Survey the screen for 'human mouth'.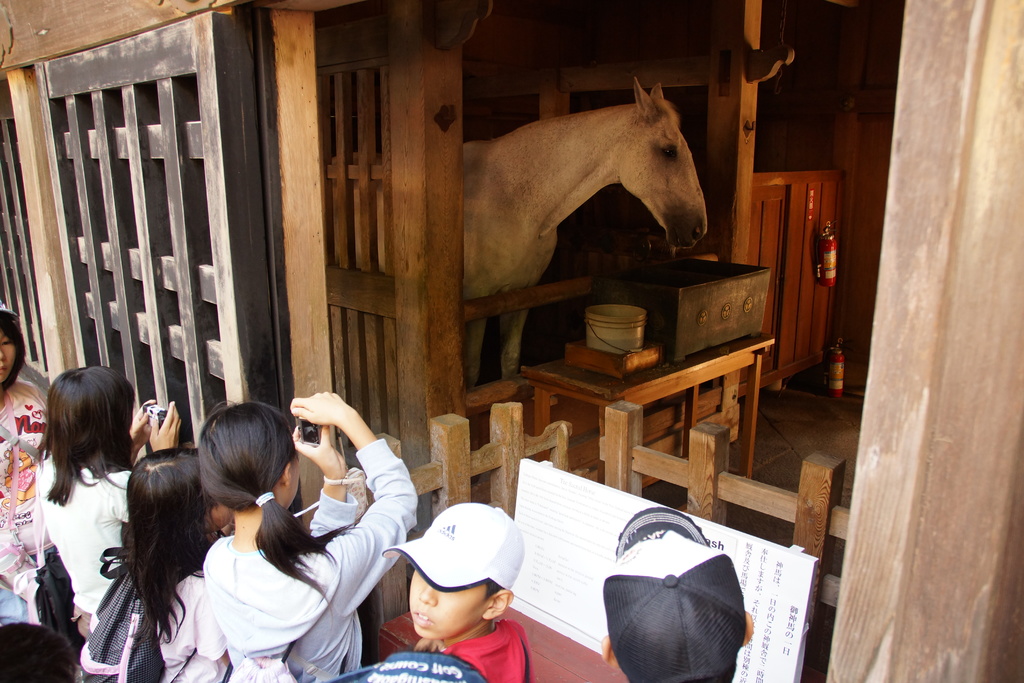
Survey found: pyautogui.locateOnScreen(0, 362, 9, 378).
